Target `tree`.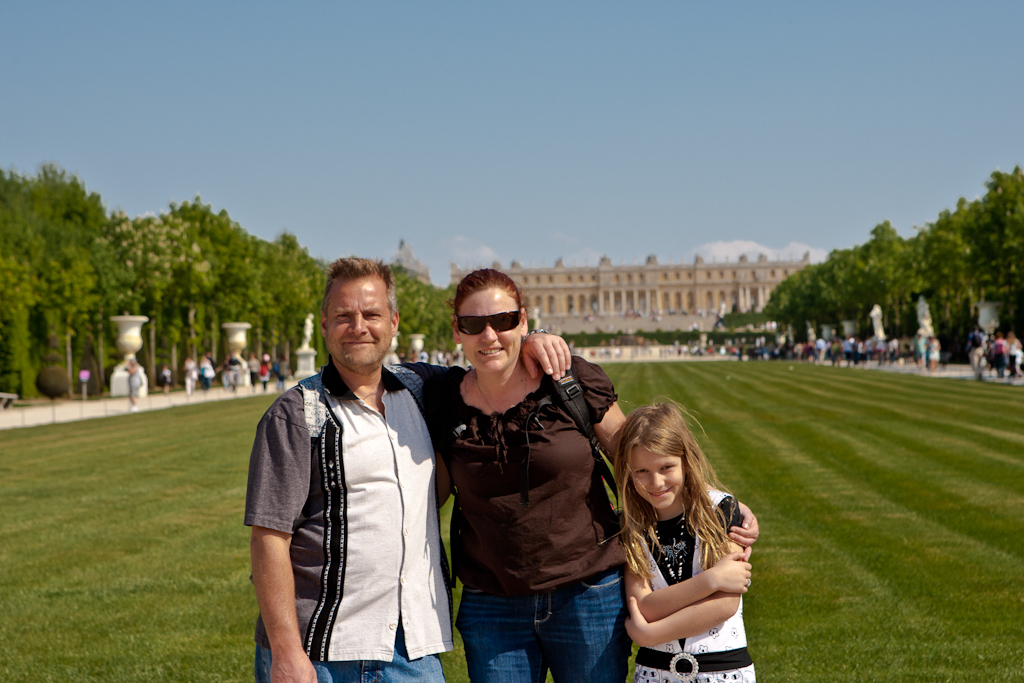
Target region: [left=13, top=157, right=117, bottom=387].
